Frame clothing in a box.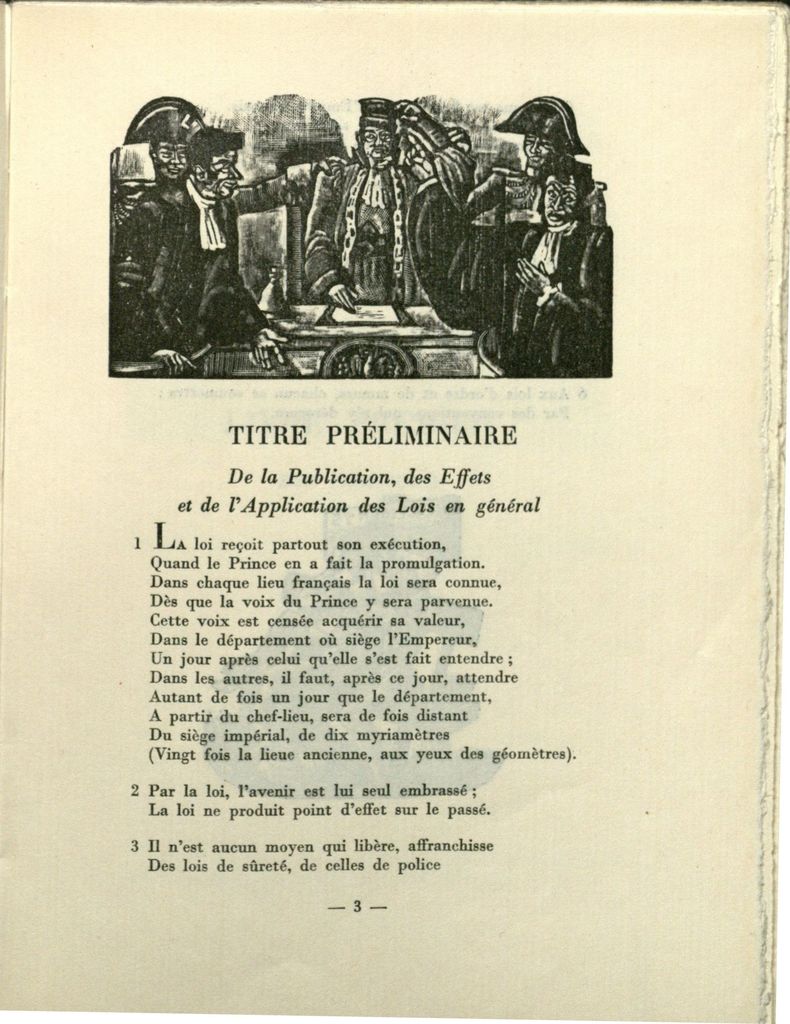
507,213,634,386.
